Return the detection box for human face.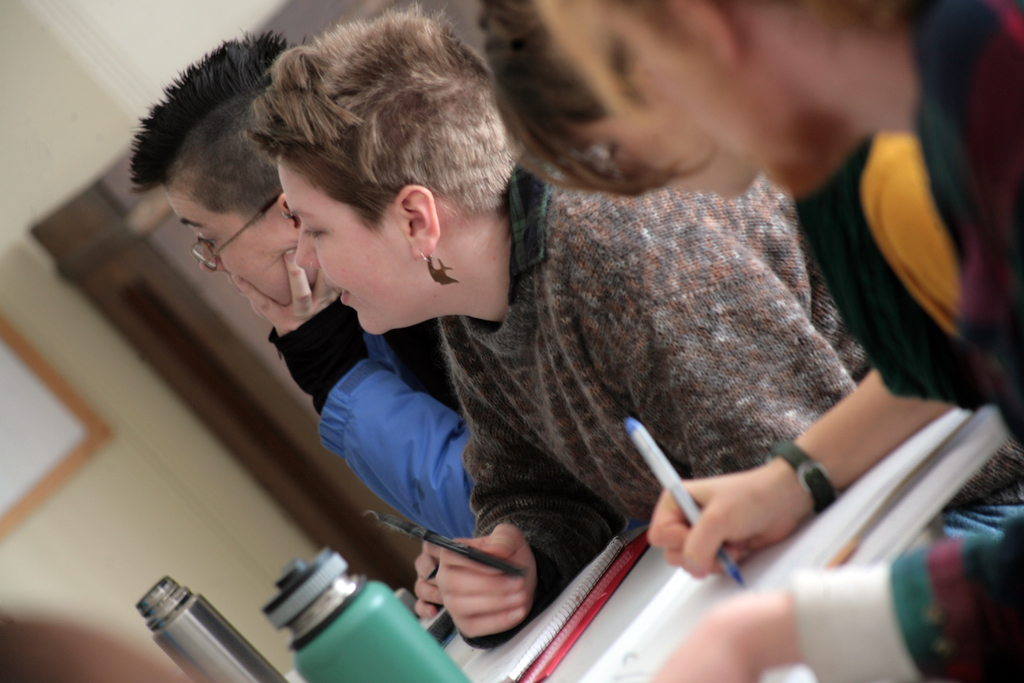
select_region(156, 183, 292, 307).
